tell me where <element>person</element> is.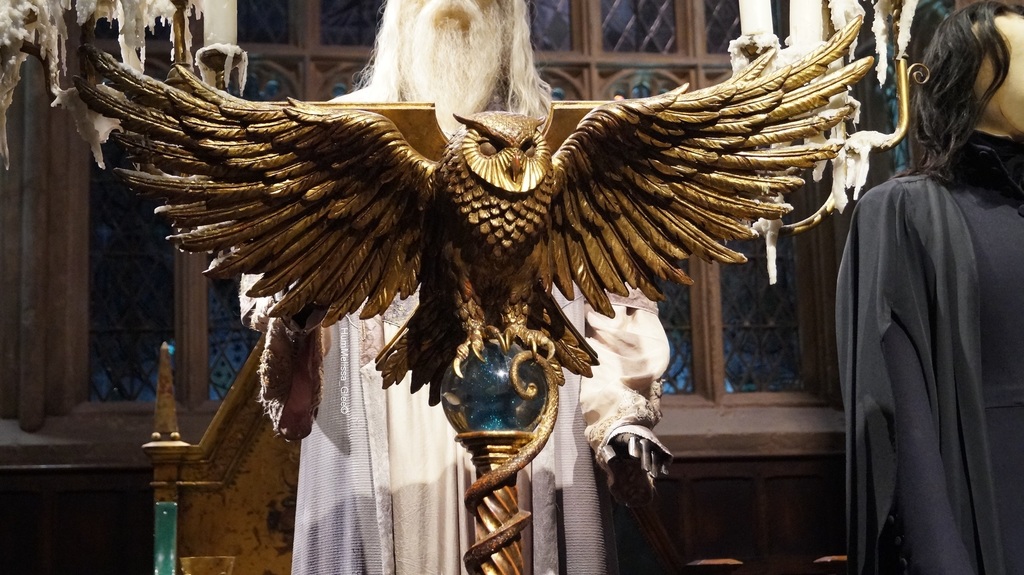
<element>person</element> is at (835,0,1023,574).
